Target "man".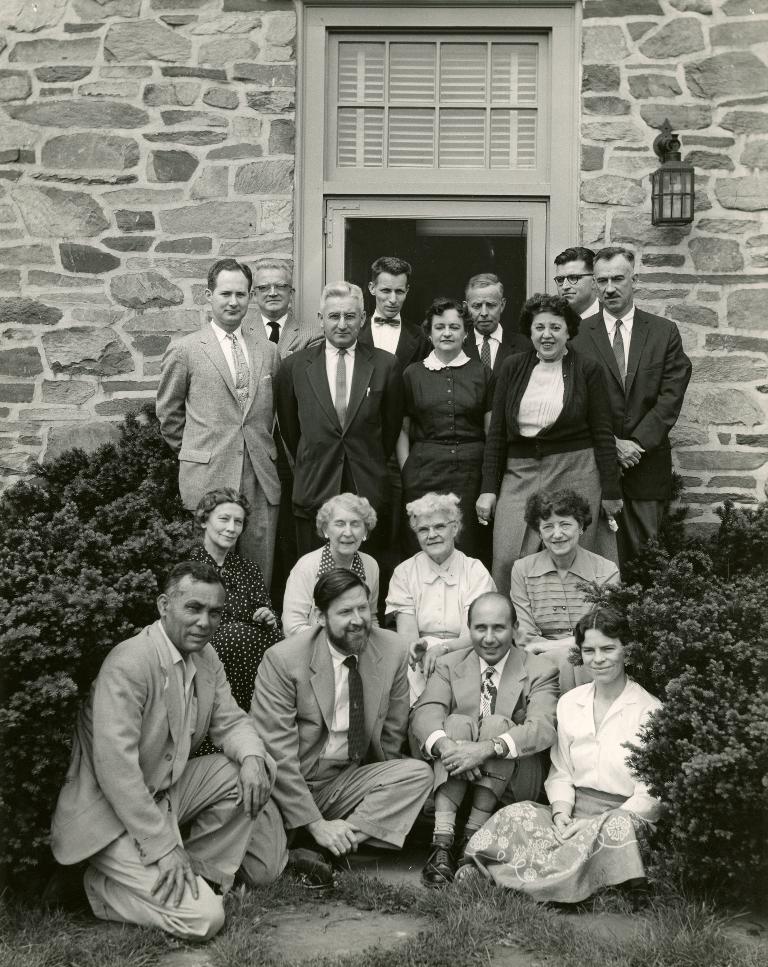
Target region: 365, 252, 433, 364.
